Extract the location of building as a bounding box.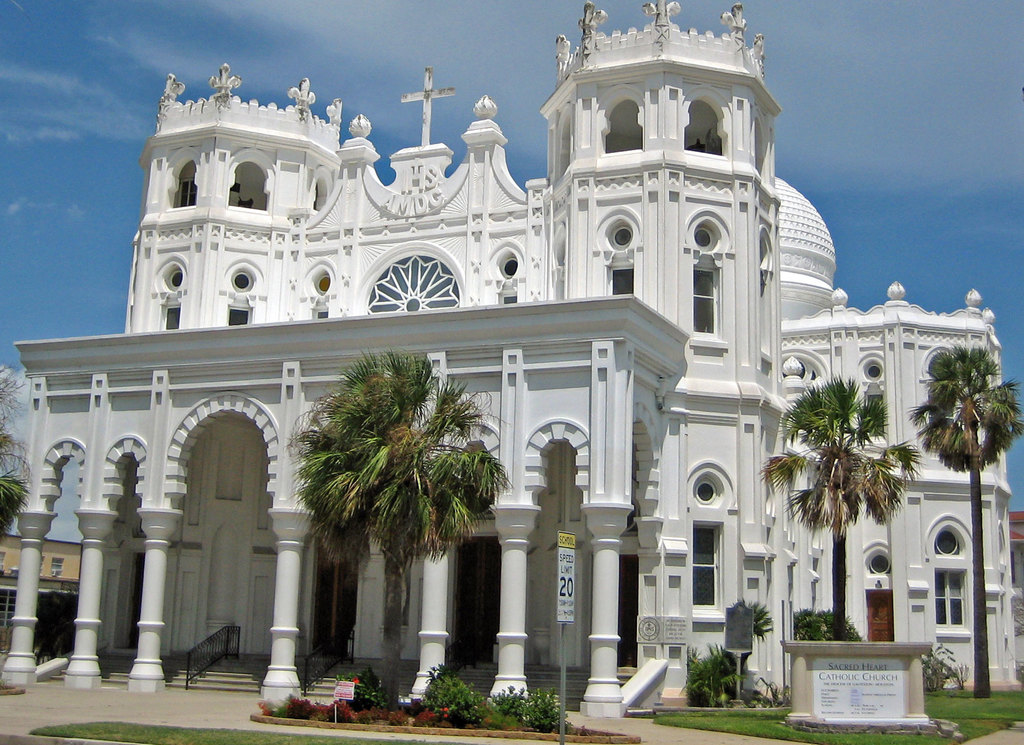
0:0:1020:721.
